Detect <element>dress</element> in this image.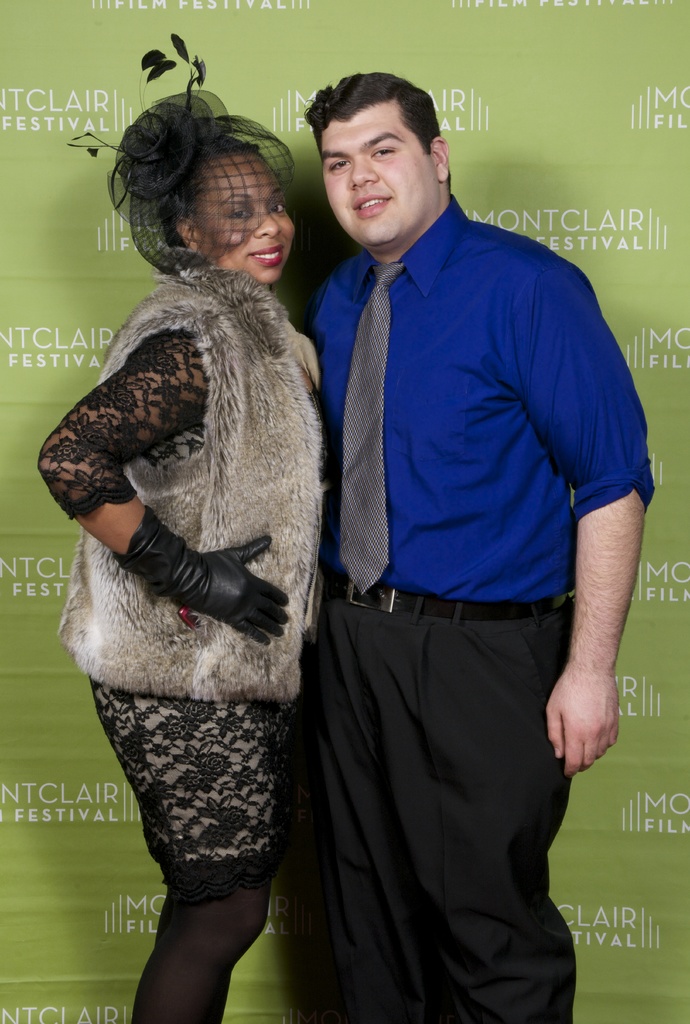
Detection: l=42, t=169, r=394, b=940.
